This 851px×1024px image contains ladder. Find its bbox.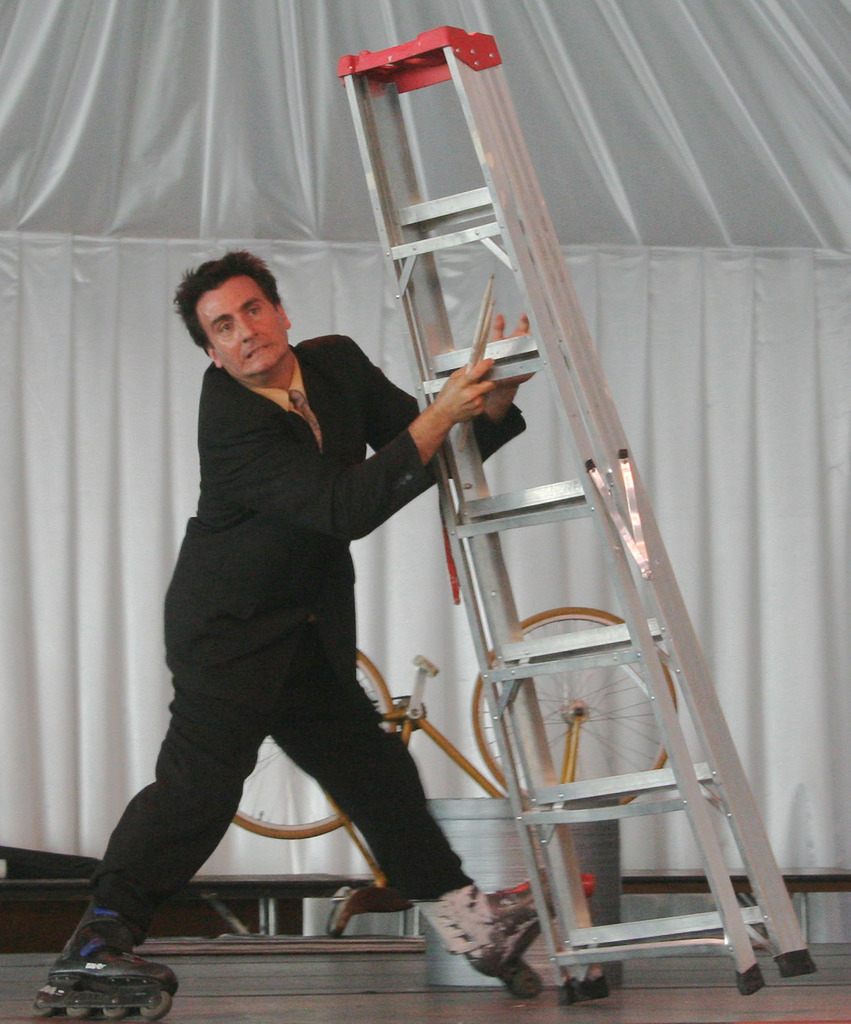
(left=341, top=27, right=820, bottom=1002).
